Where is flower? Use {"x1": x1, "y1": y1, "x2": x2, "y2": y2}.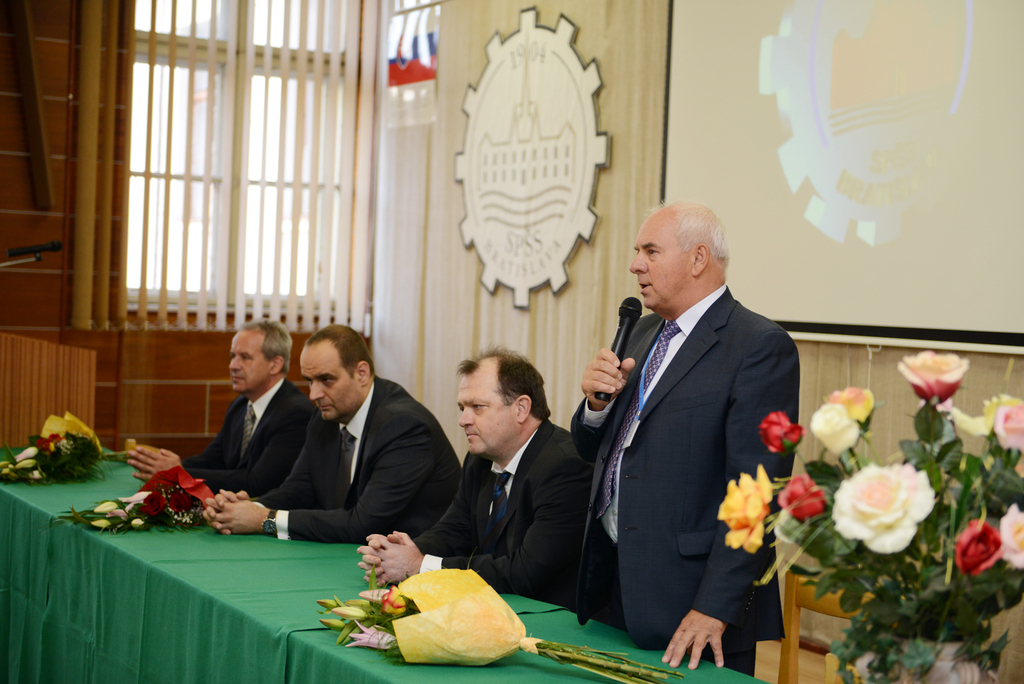
{"x1": 780, "y1": 472, "x2": 824, "y2": 522}.
